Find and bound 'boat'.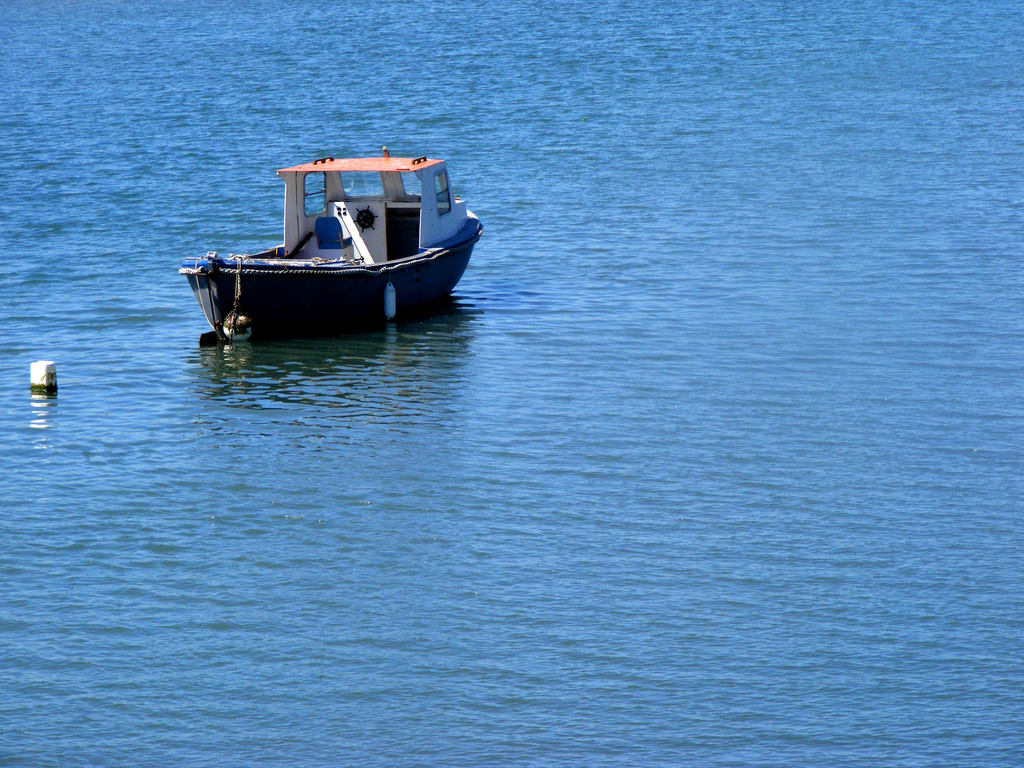
Bound: pyautogui.locateOnScreen(178, 135, 477, 333).
